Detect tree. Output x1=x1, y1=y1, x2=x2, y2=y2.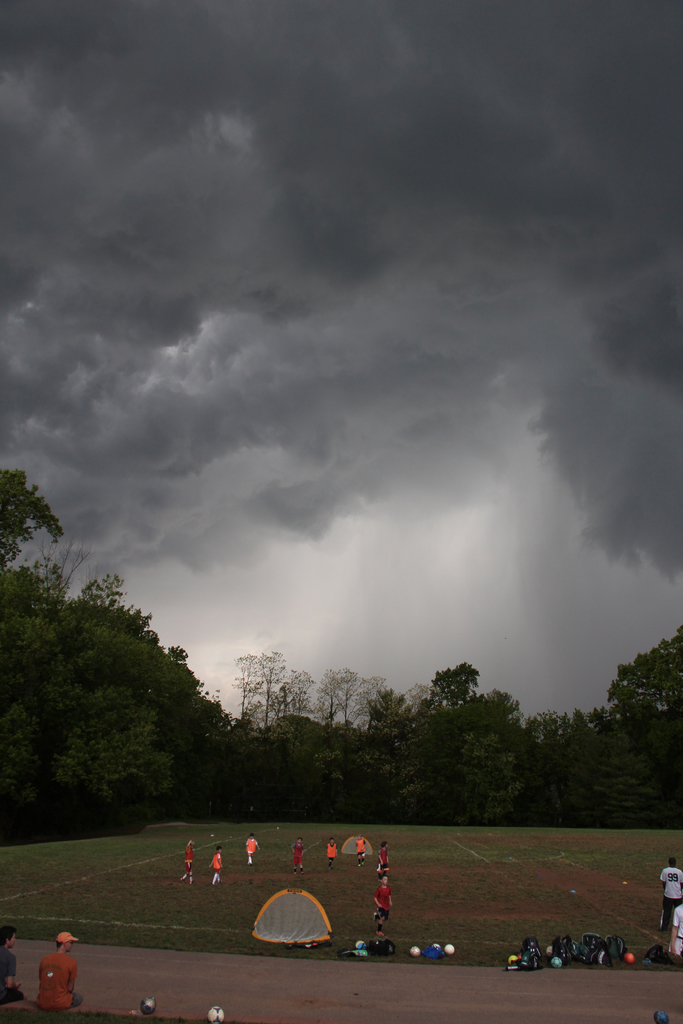
x1=611, y1=629, x2=682, y2=830.
